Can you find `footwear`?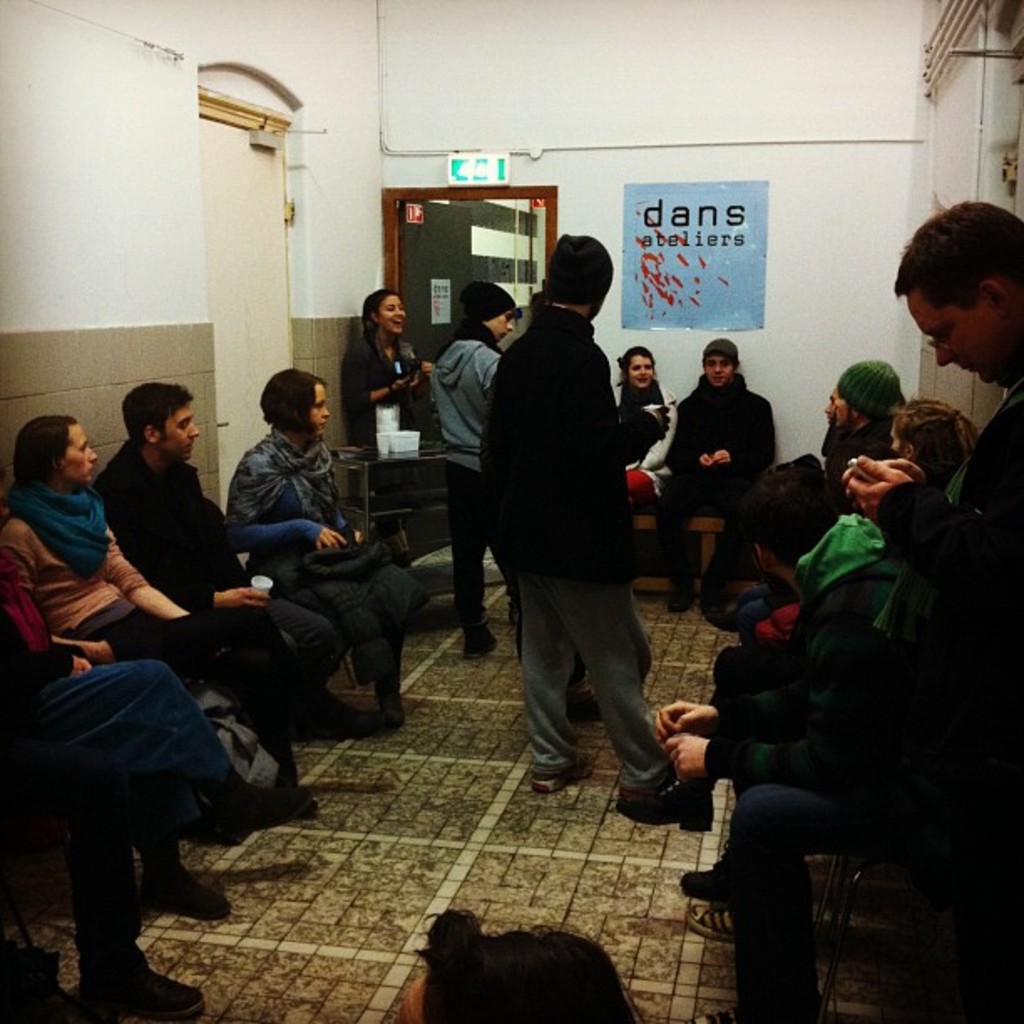
Yes, bounding box: box=[614, 775, 714, 835].
